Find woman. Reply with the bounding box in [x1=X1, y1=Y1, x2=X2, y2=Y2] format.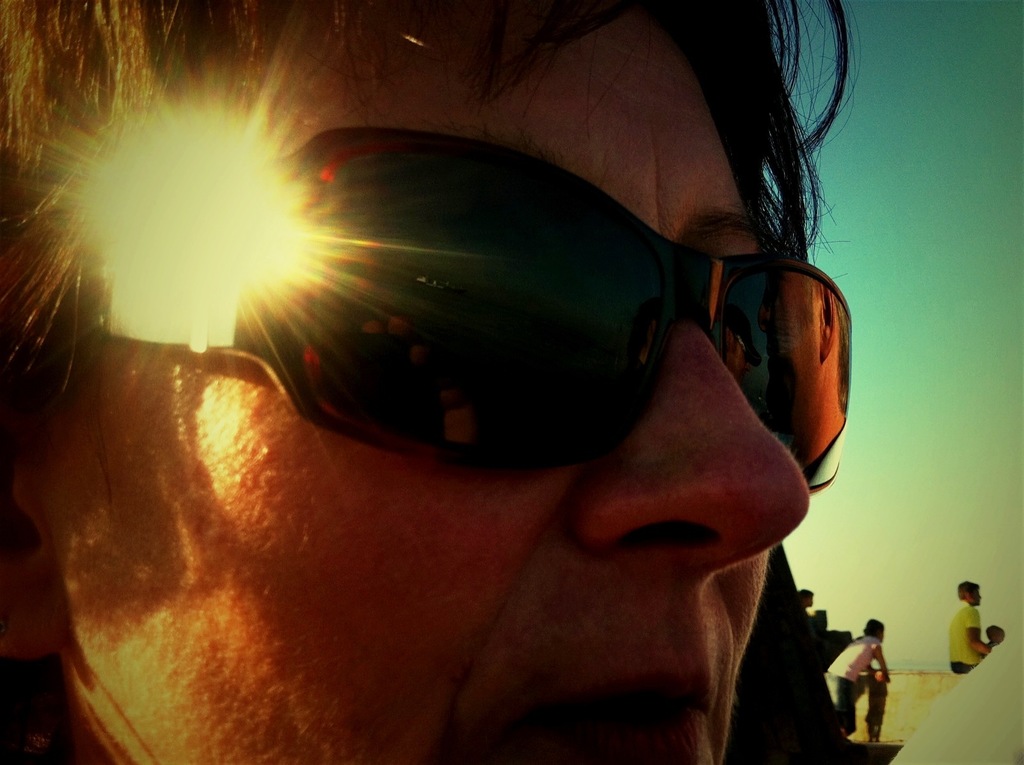
[x1=45, y1=19, x2=890, y2=764].
